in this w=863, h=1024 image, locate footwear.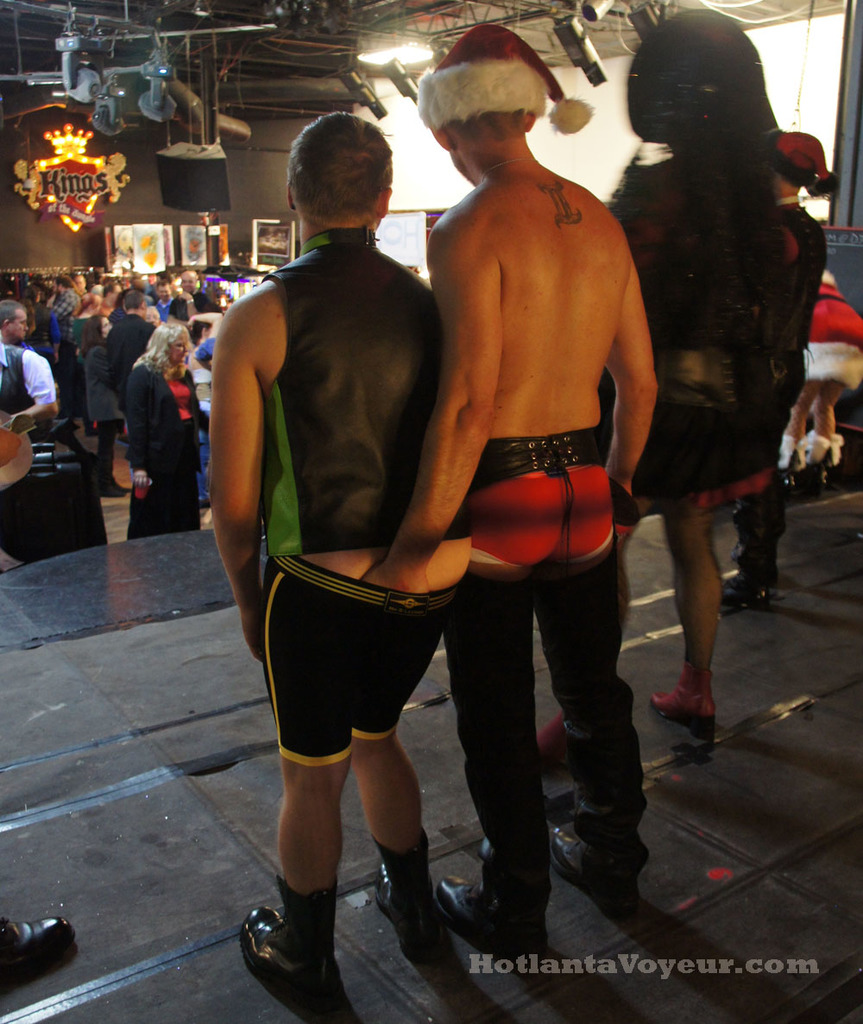
Bounding box: 366,846,438,964.
